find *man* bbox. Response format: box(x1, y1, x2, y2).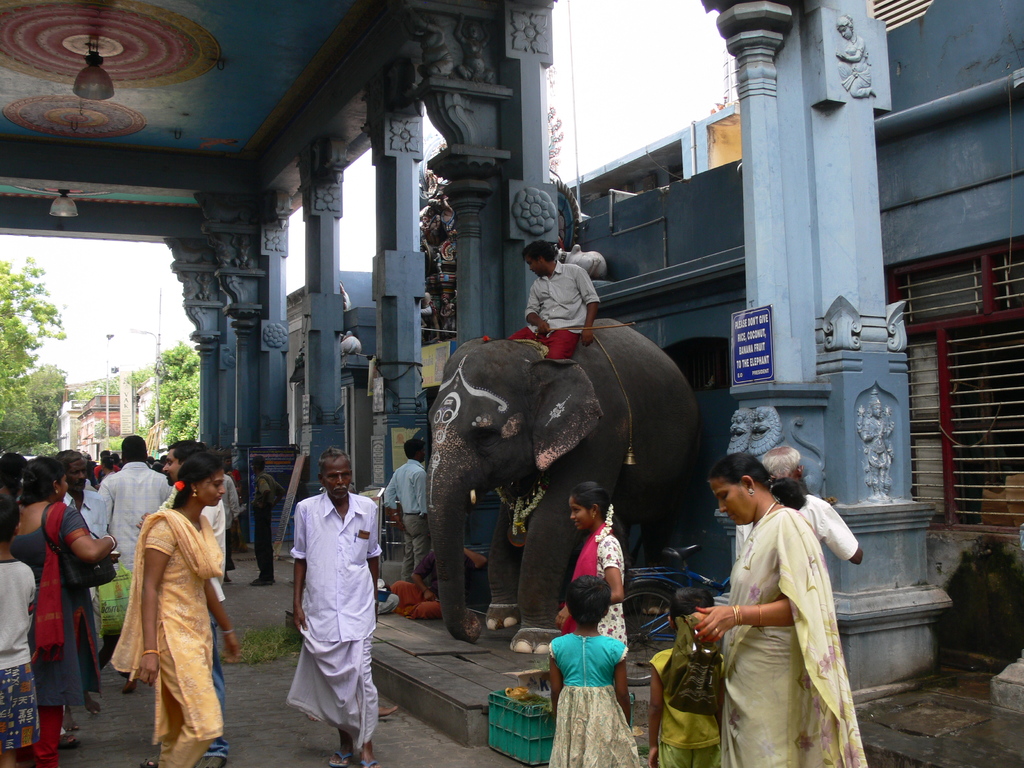
box(223, 472, 243, 583).
